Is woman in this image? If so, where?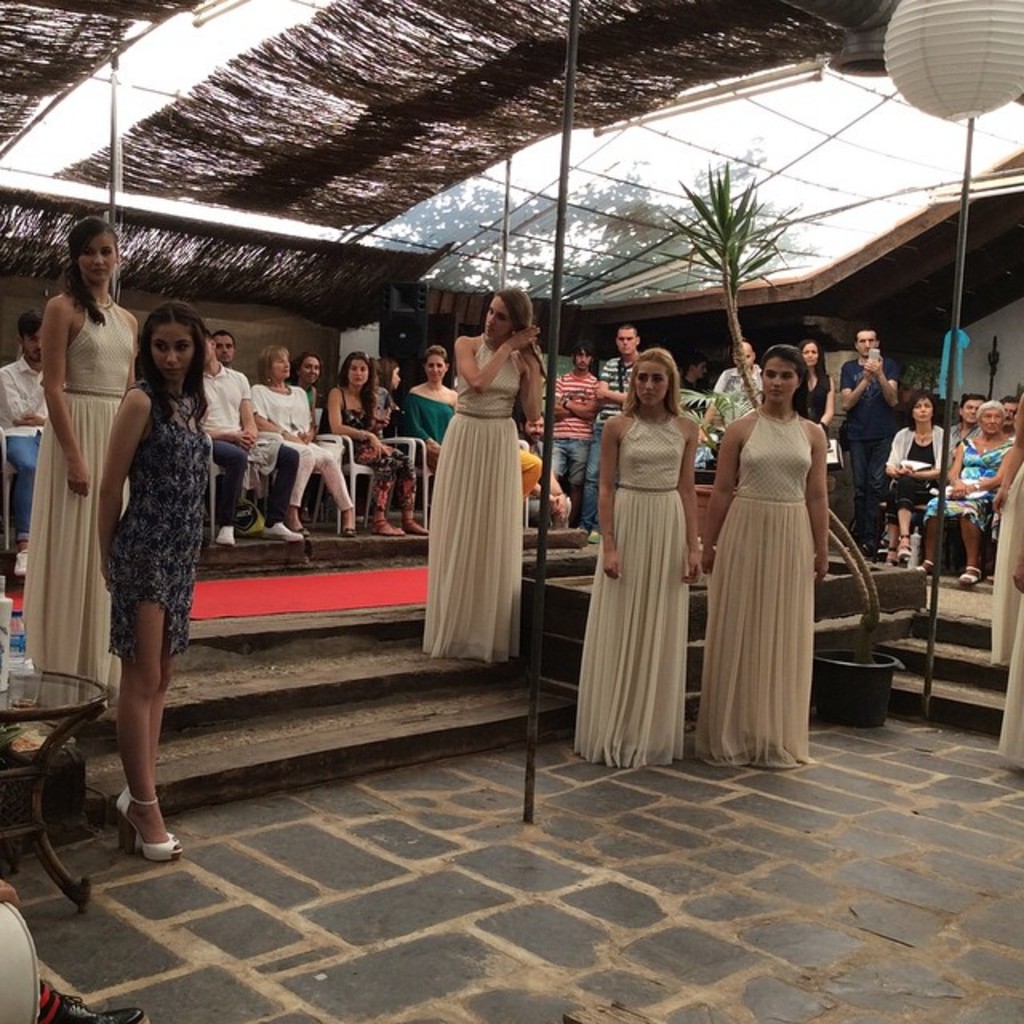
Yes, at pyautogui.locateOnScreen(987, 381, 1022, 662).
